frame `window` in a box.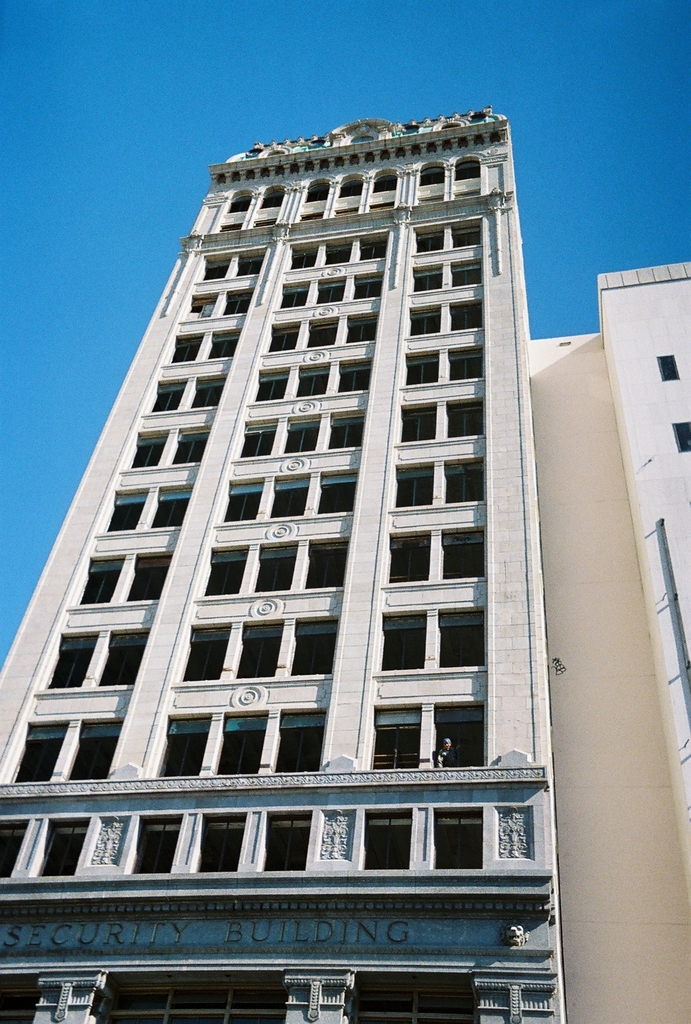
locate(132, 555, 177, 600).
